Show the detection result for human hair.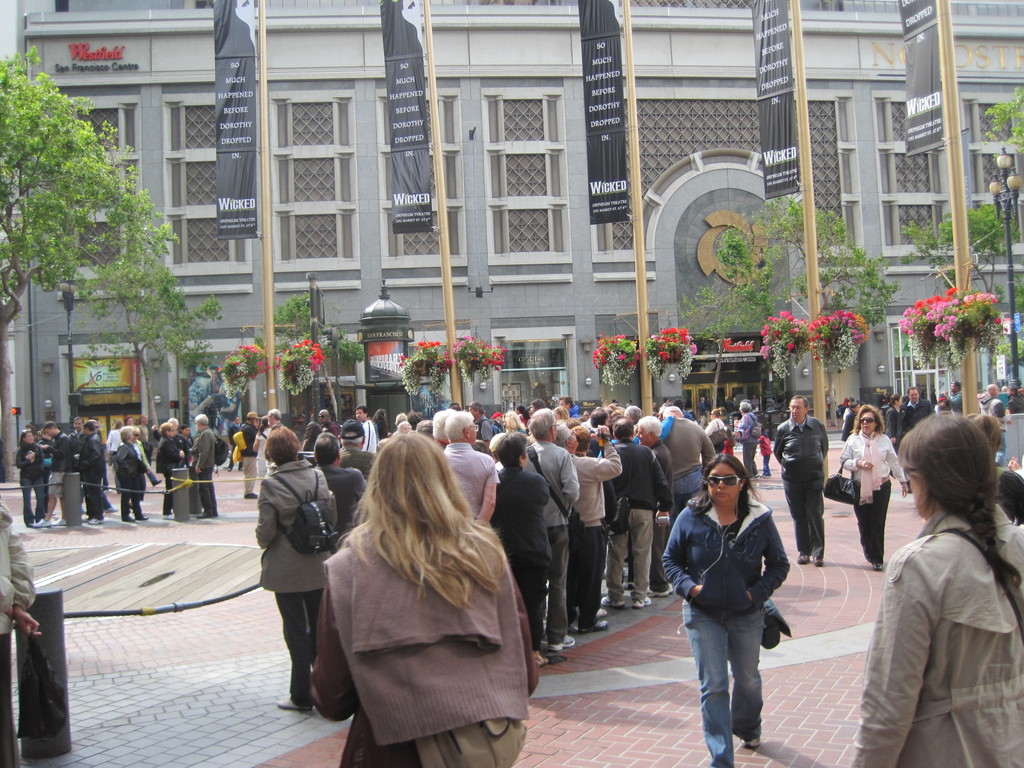
BBox(738, 401, 751, 411).
